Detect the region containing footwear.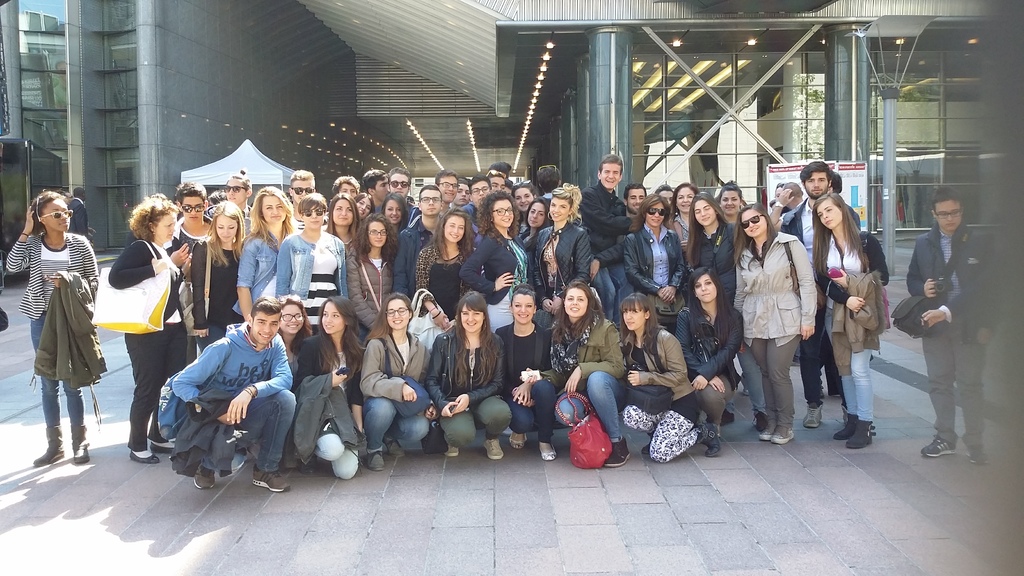
bbox(965, 436, 986, 465).
